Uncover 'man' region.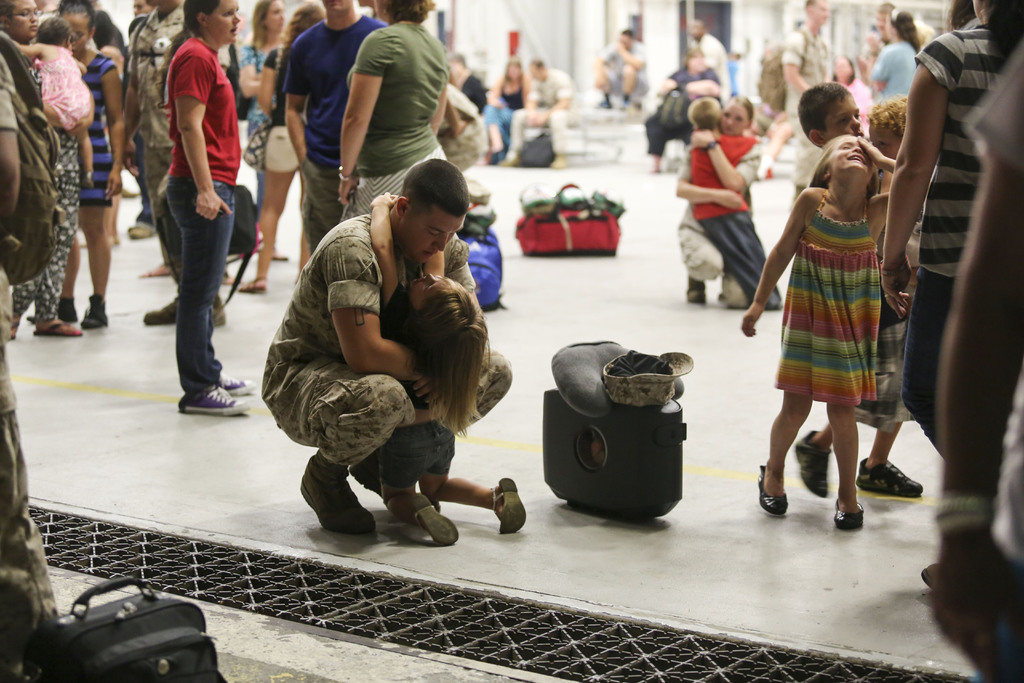
Uncovered: <region>259, 151, 507, 555</region>.
